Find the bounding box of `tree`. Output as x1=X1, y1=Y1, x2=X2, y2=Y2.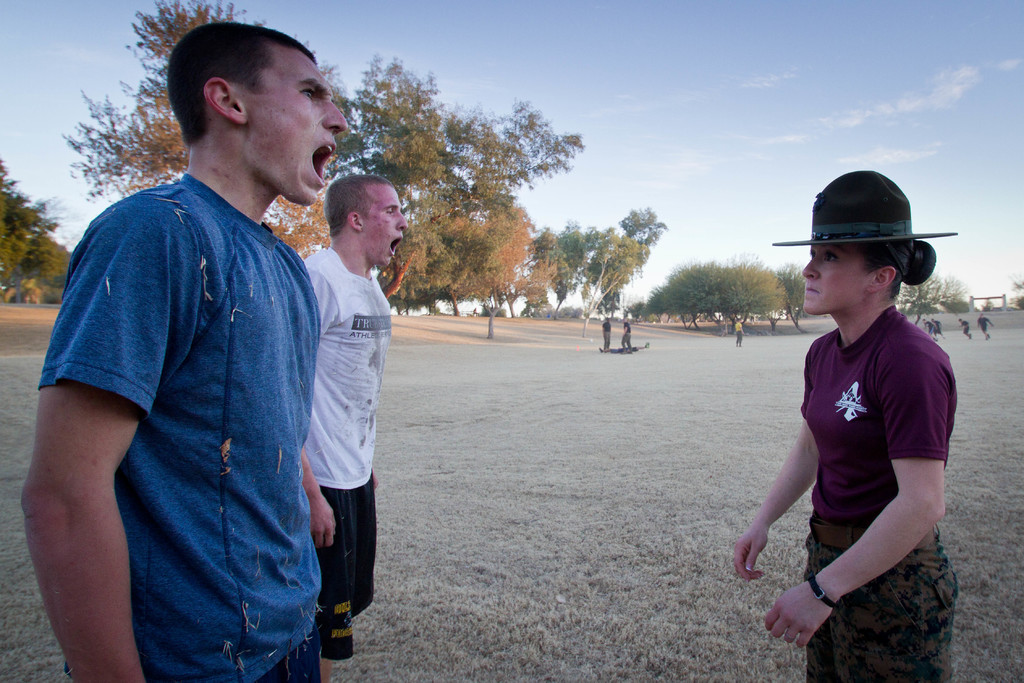
x1=576, y1=232, x2=651, y2=336.
